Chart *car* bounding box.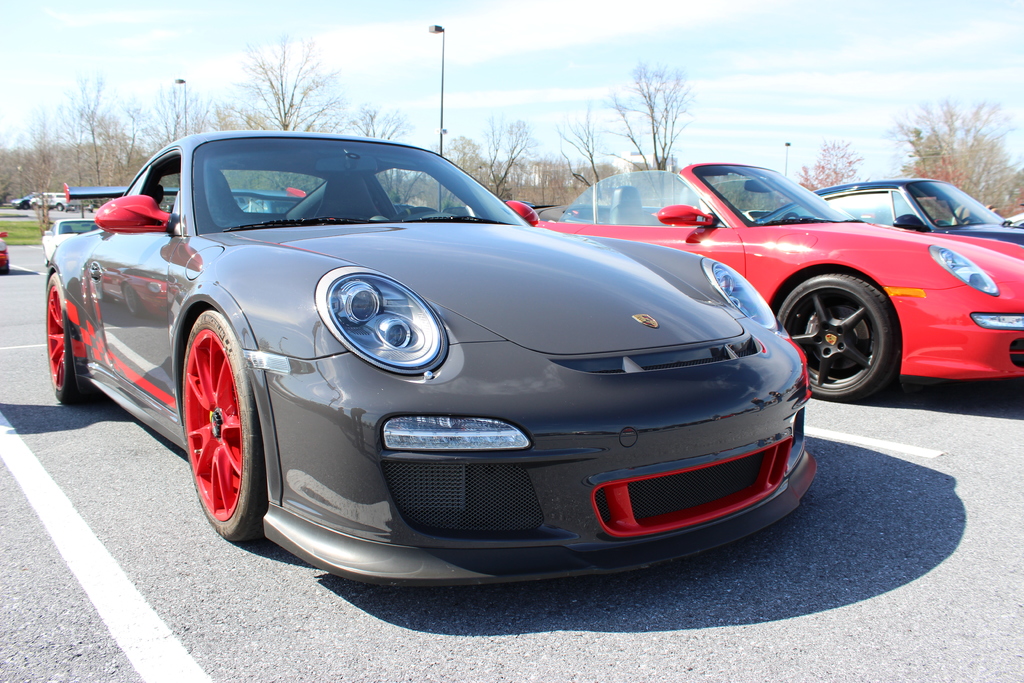
Charted: bbox=(31, 190, 69, 204).
